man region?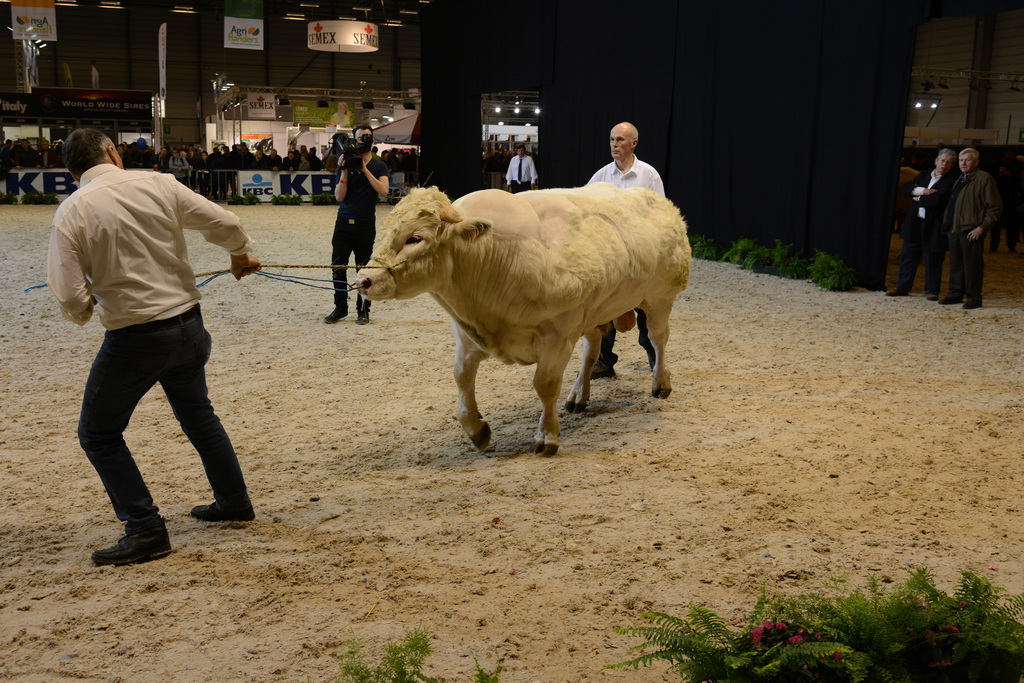
rect(945, 145, 998, 309)
